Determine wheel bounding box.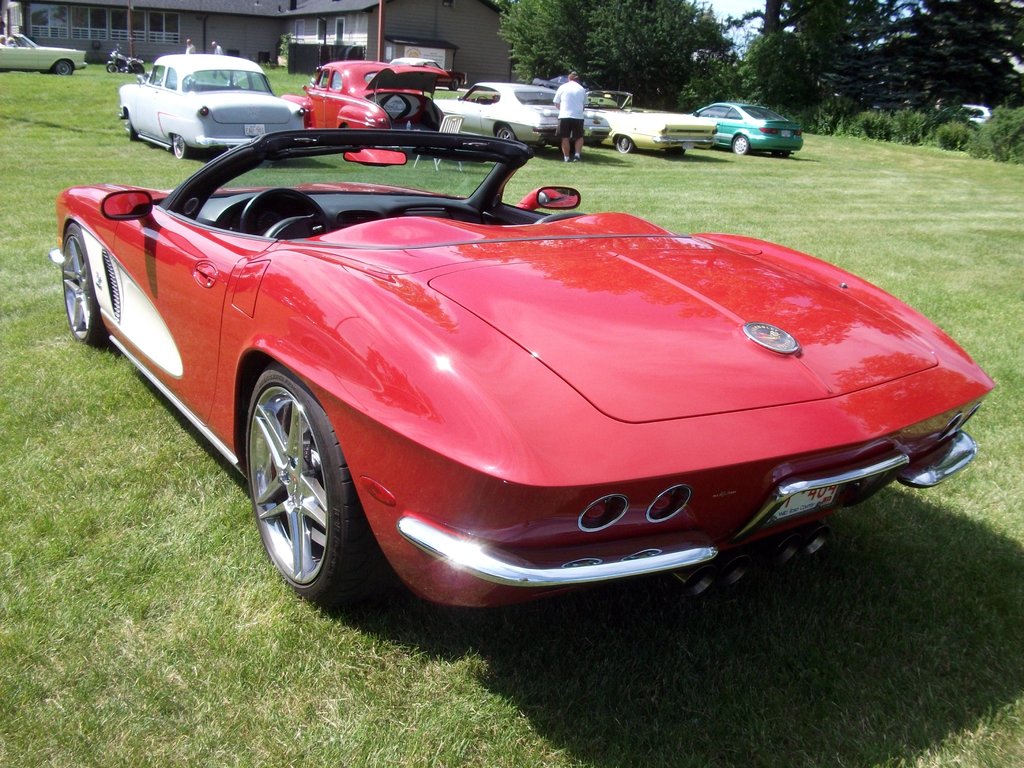
Determined: [x1=159, y1=76, x2=177, y2=84].
